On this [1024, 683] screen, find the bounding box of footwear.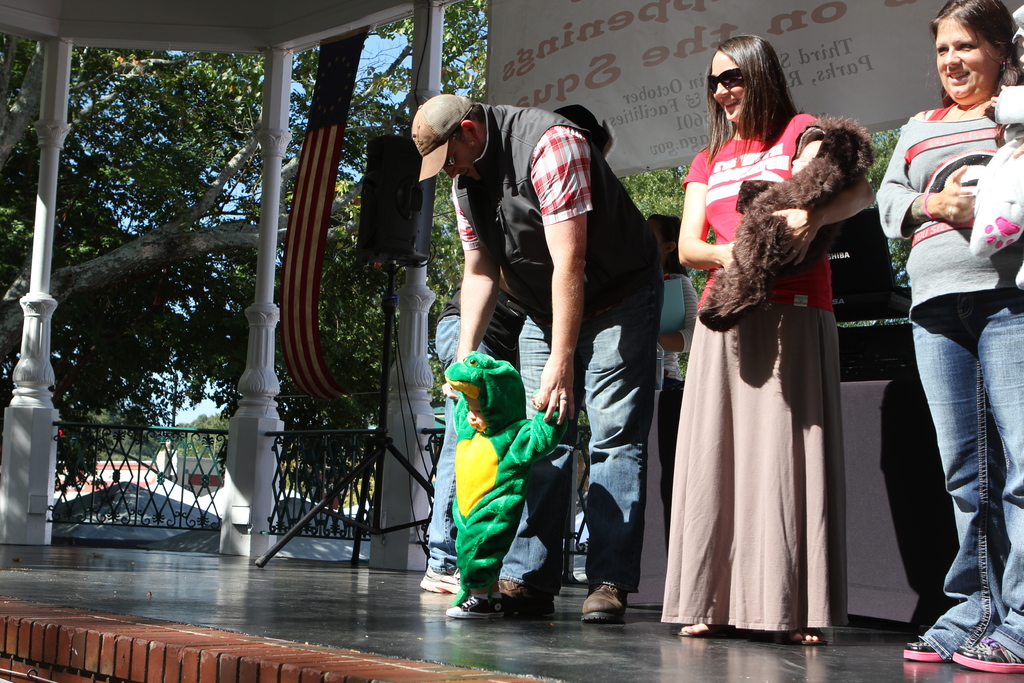
Bounding box: {"left": 950, "top": 641, "right": 1023, "bottom": 674}.
